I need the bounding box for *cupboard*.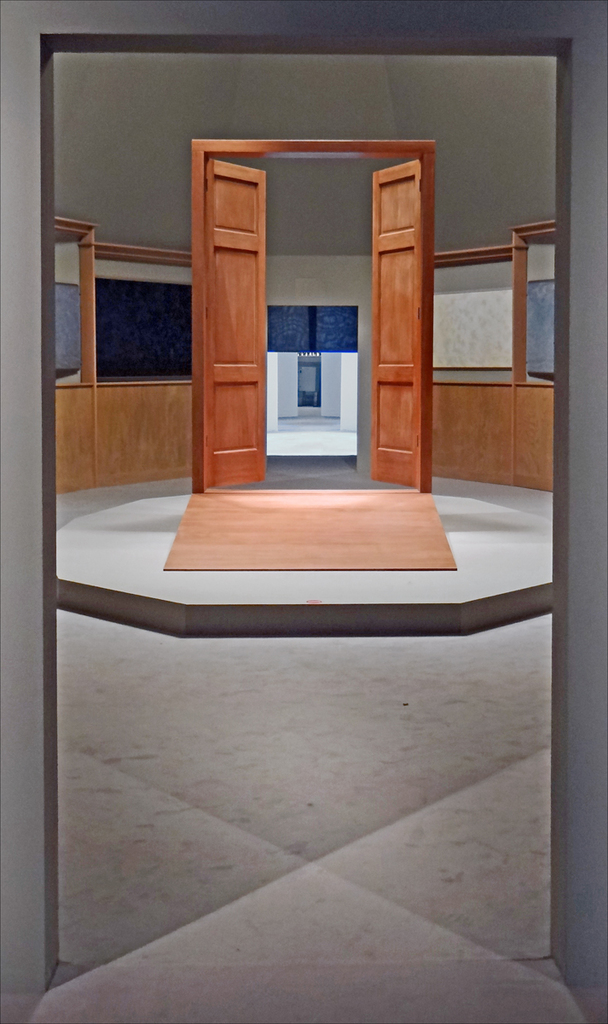
Here it is: bbox(425, 224, 553, 489).
